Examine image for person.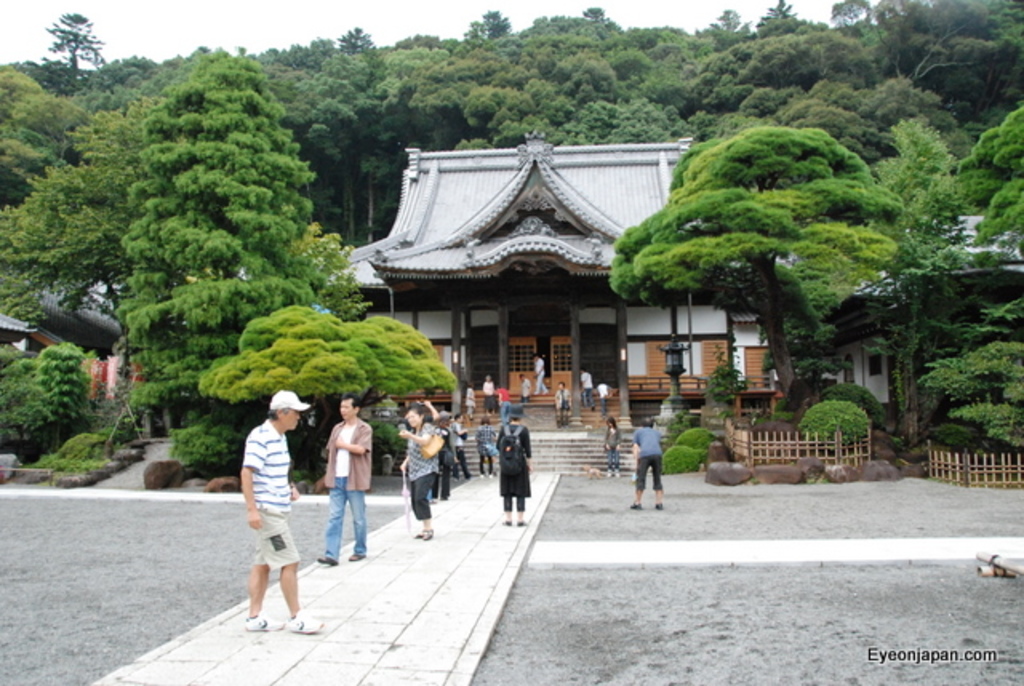
Examination result: locate(477, 413, 494, 480).
